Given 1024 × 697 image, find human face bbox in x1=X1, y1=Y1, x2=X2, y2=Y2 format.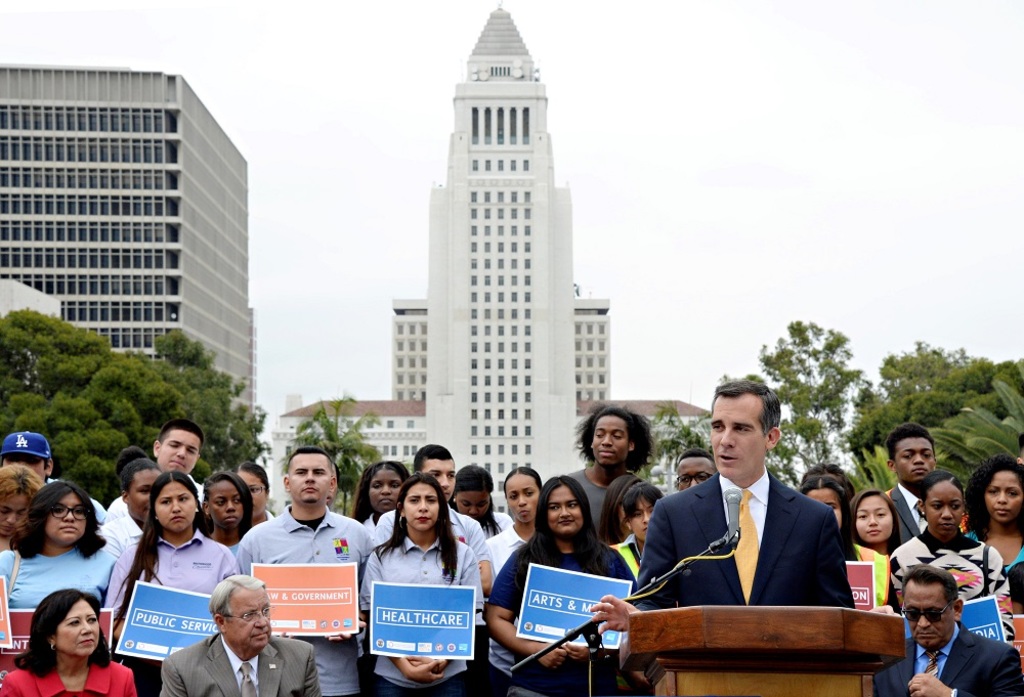
x1=155, y1=423, x2=201, y2=474.
